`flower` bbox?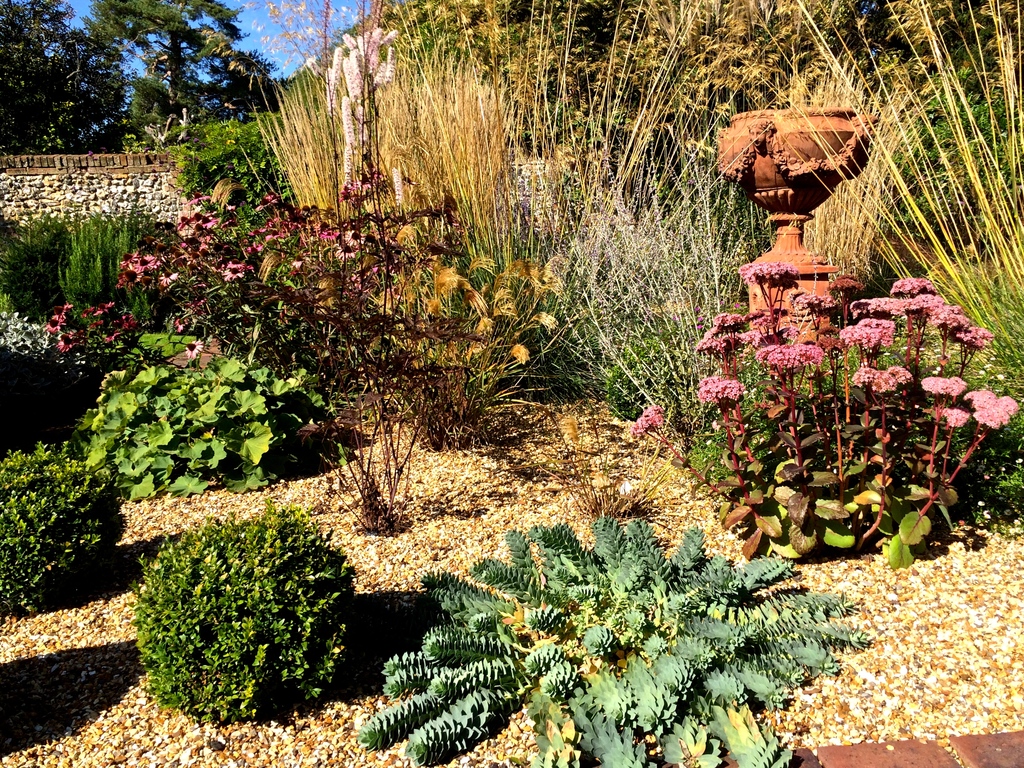
x1=890, y1=275, x2=934, y2=294
